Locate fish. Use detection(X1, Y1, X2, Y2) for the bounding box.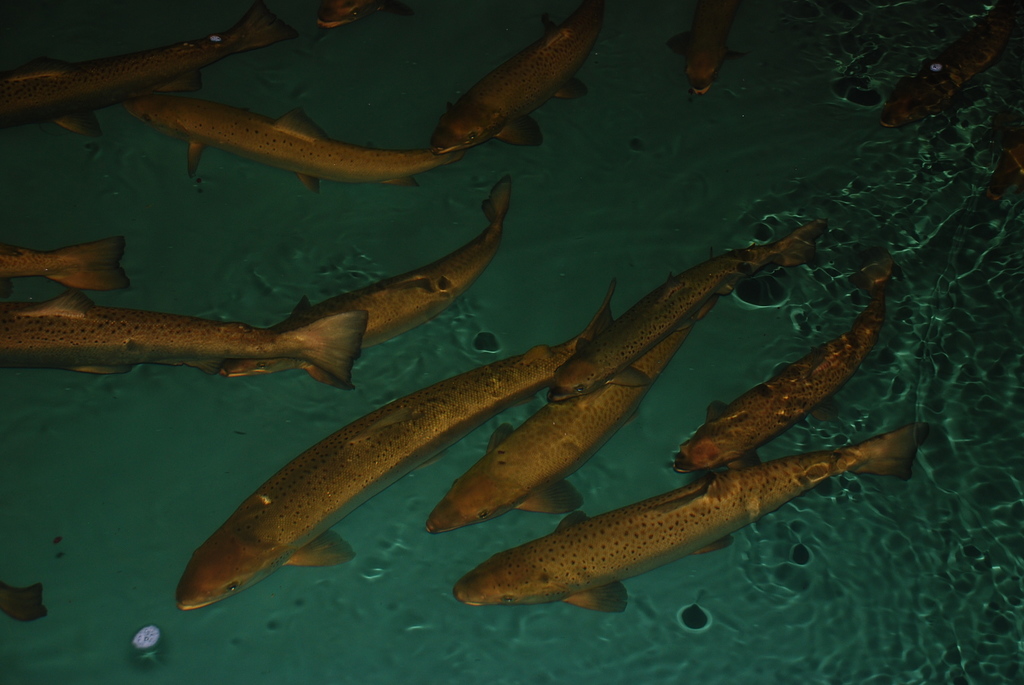
detection(2, 238, 136, 293).
